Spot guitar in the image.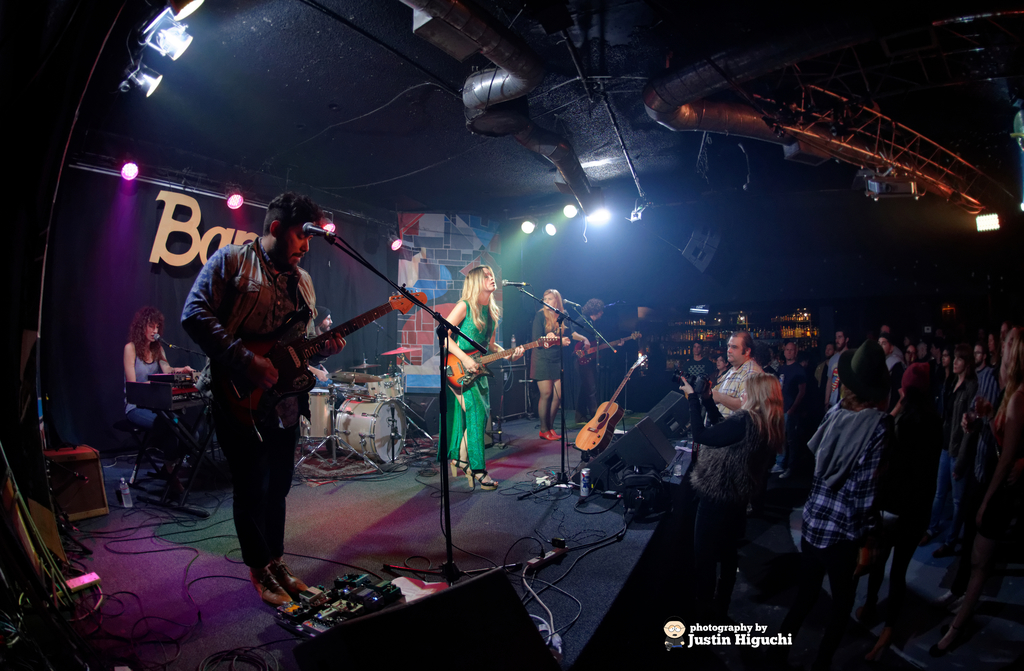
guitar found at (180,289,386,437).
